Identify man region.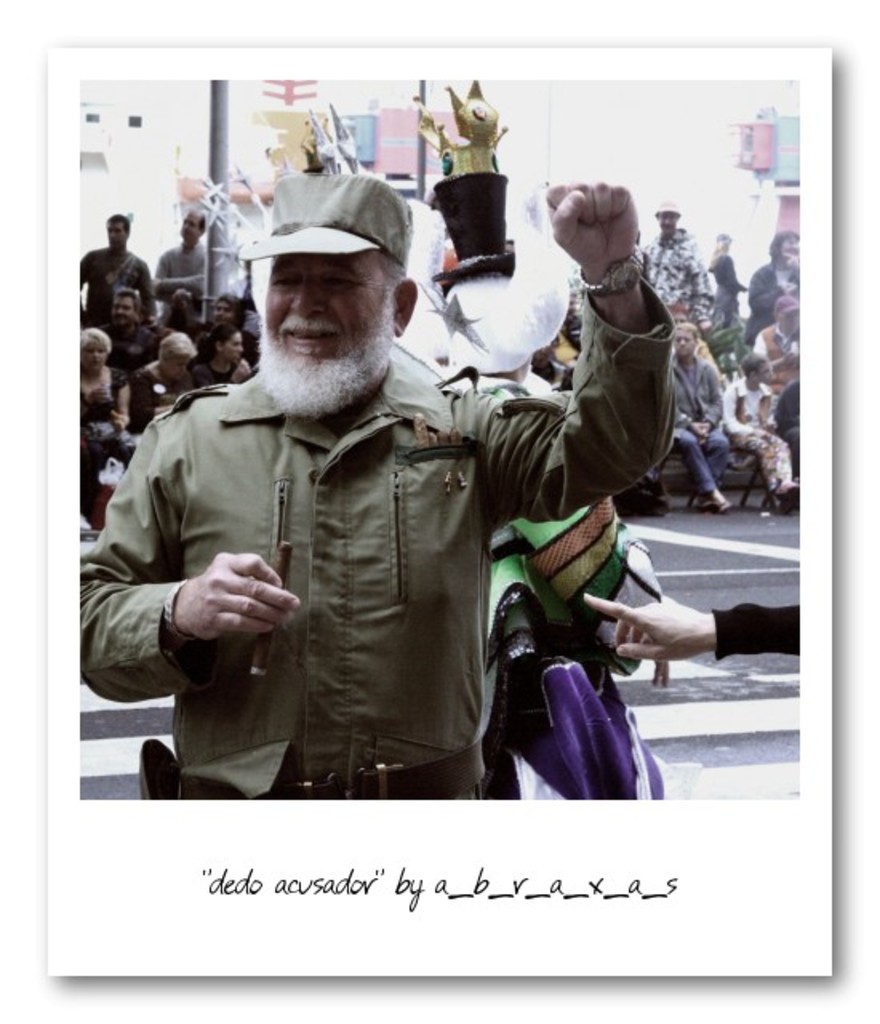
Region: crop(642, 200, 717, 323).
